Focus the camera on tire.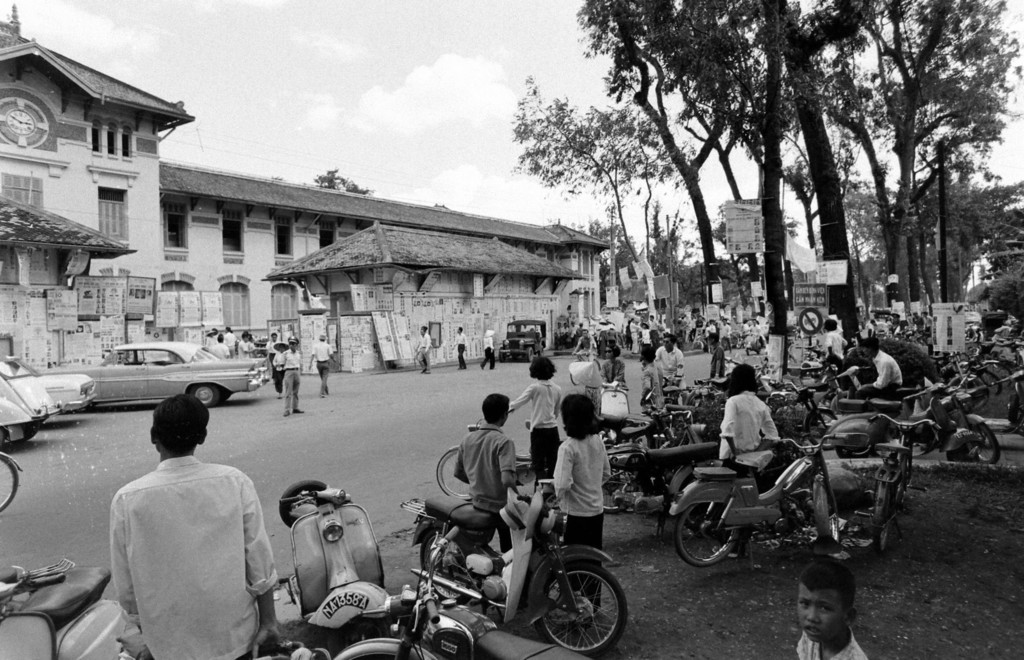
Focus region: select_region(525, 346, 532, 358).
